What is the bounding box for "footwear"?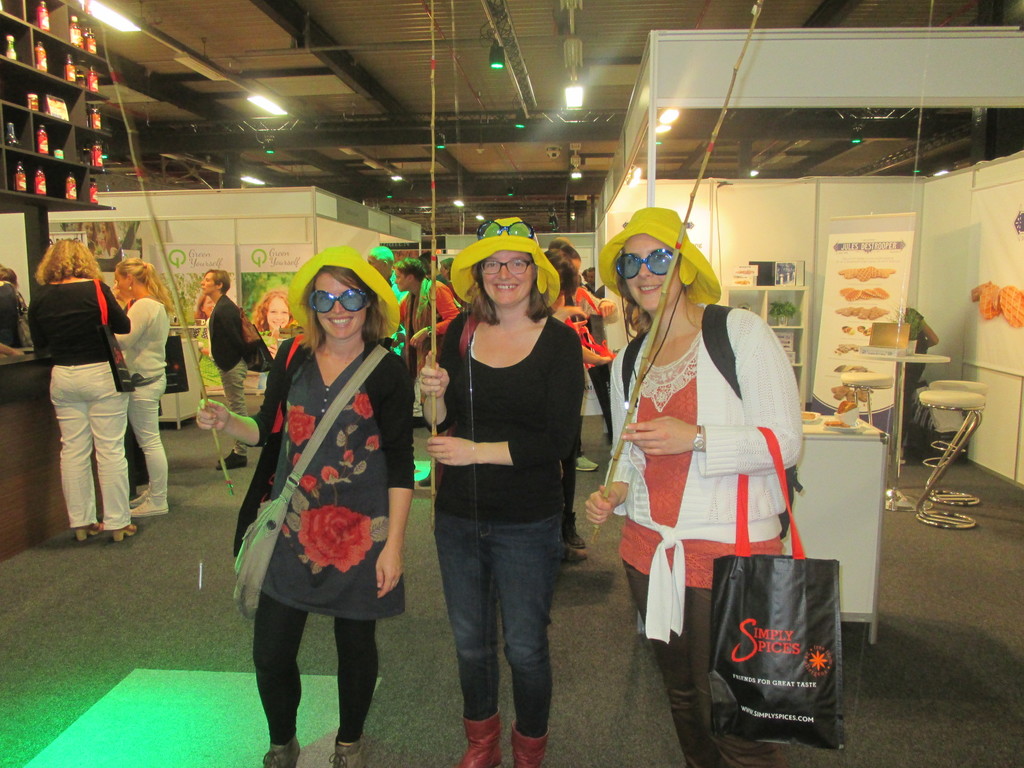
{"x1": 131, "y1": 495, "x2": 171, "y2": 516}.
